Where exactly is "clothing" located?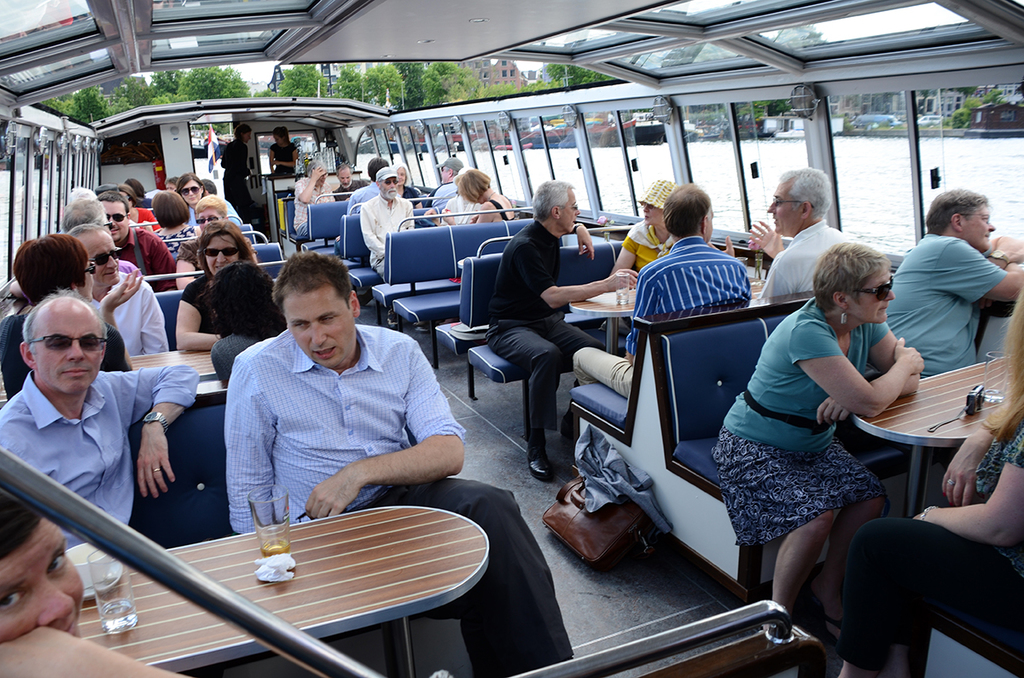
Its bounding box is 757,216,848,294.
